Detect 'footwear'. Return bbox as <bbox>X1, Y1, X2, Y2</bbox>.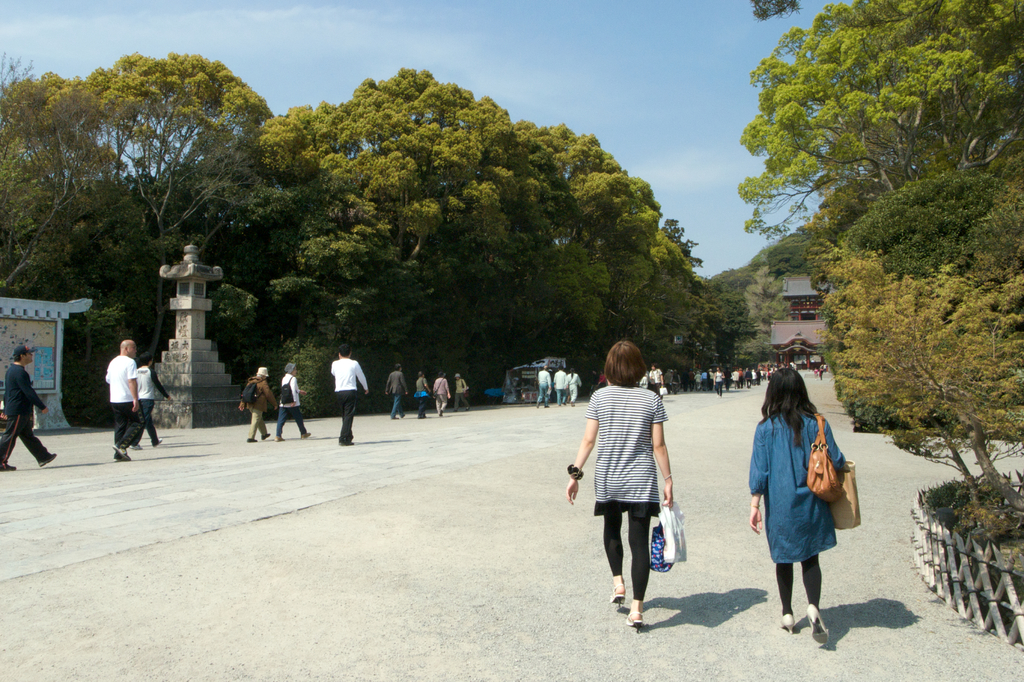
<bbox>782, 614, 796, 633</bbox>.
